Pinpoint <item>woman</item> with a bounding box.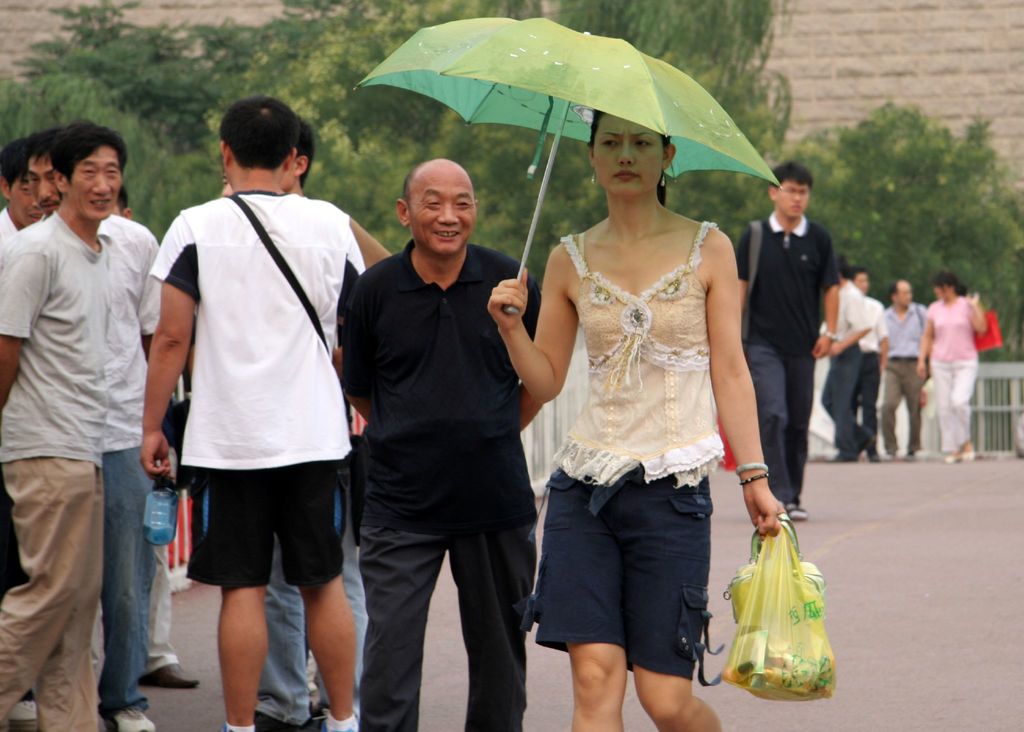
left=482, top=103, right=768, bottom=726.
